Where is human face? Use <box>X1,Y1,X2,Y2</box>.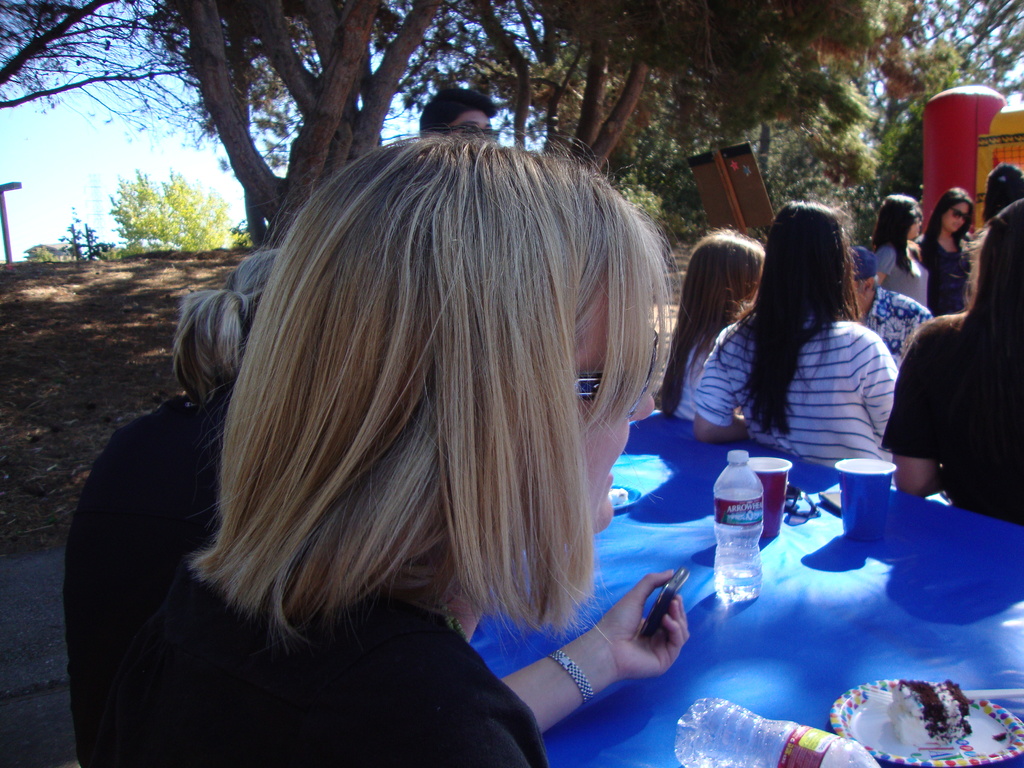
<box>451,114,493,148</box>.
